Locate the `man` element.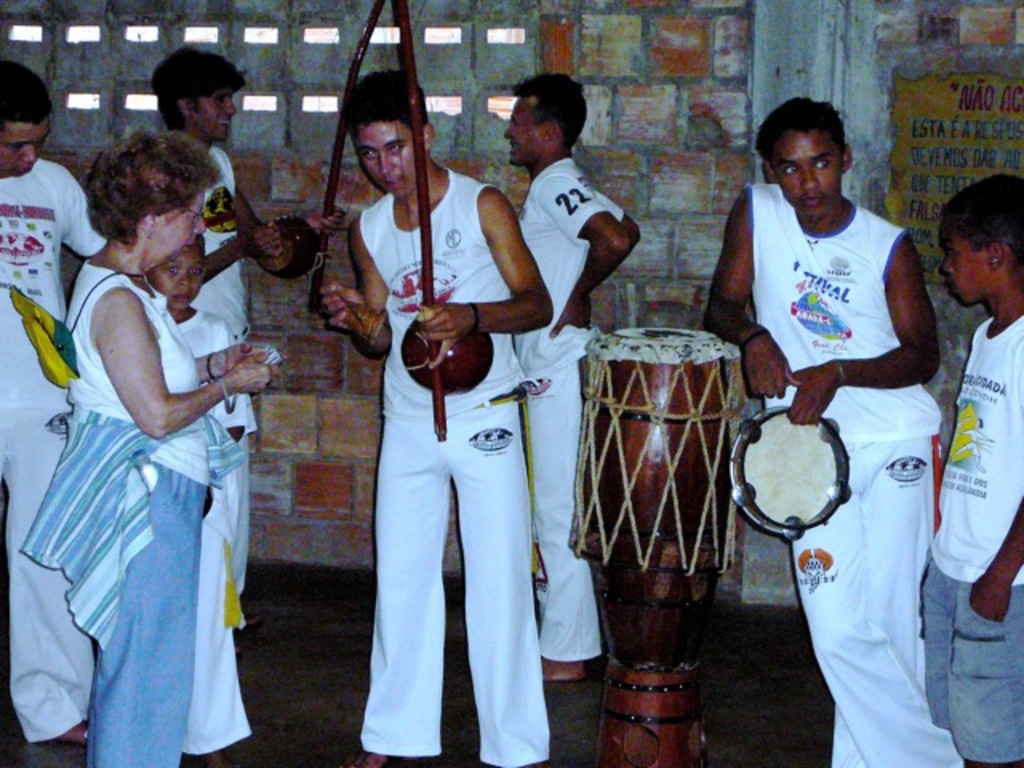
Element bbox: bbox=[715, 82, 966, 736].
